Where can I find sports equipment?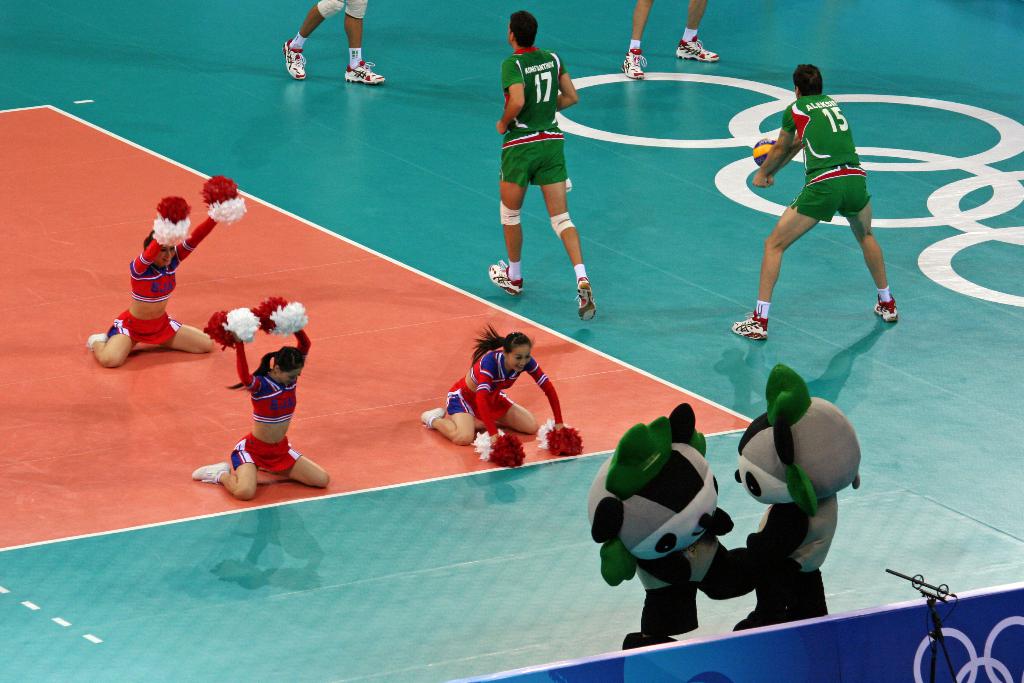
You can find it at select_region(575, 279, 597, 325).
